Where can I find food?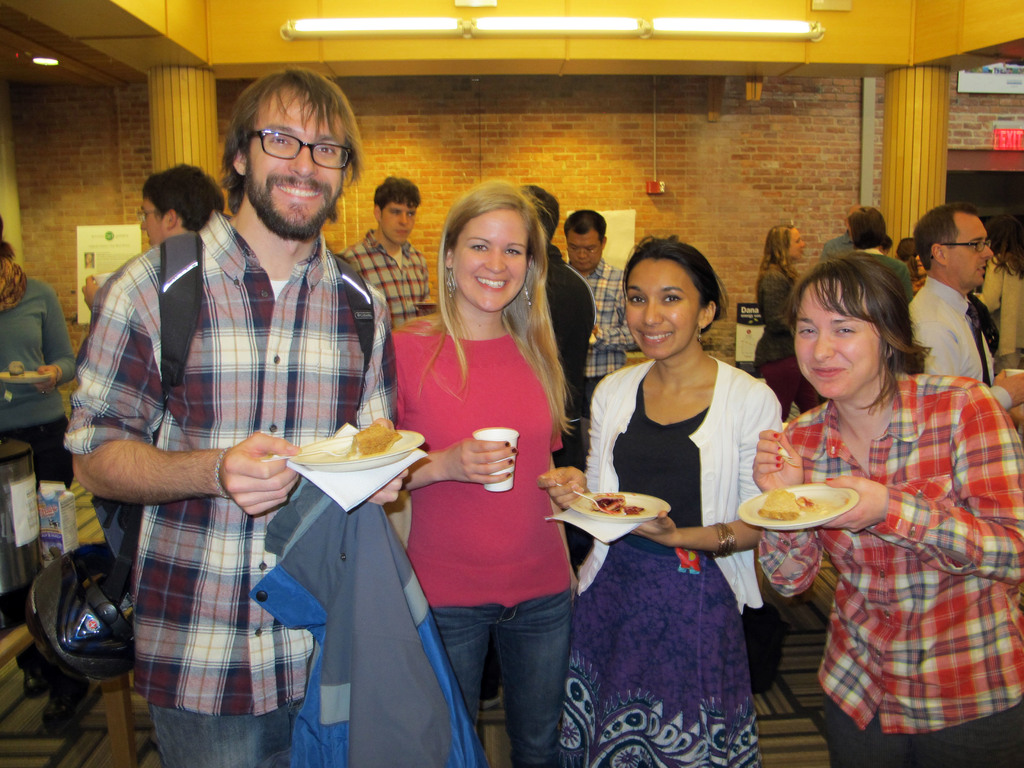
You can find it at (left=348, top=413, right=401, bottom=458).
